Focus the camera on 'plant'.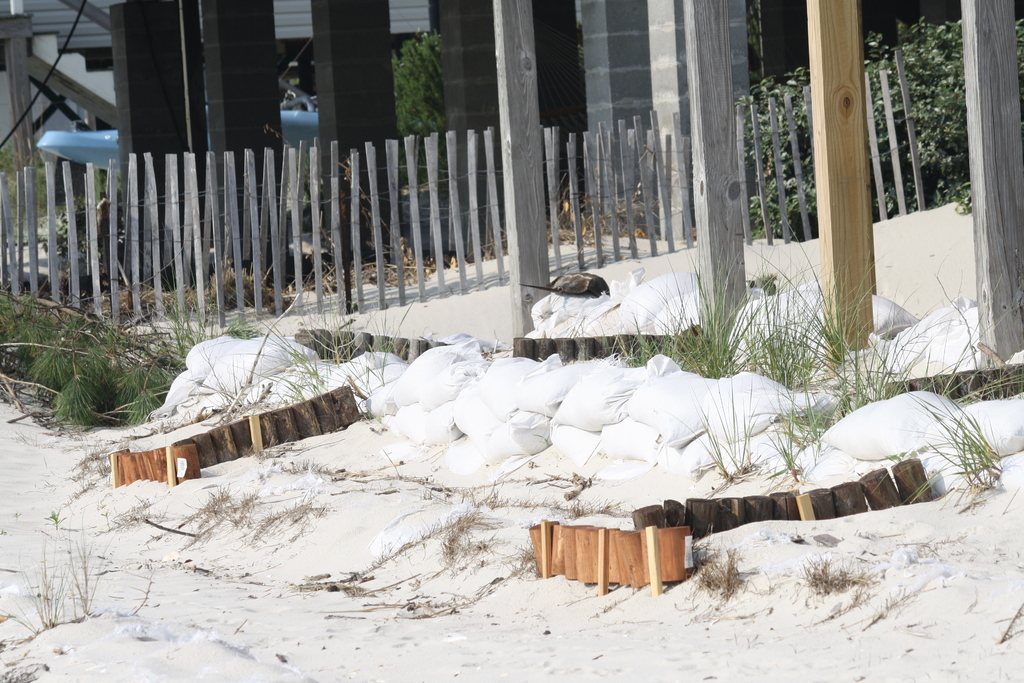
Focus region: pyautogui.locateOnScreen(612, 213, 762, 383).
